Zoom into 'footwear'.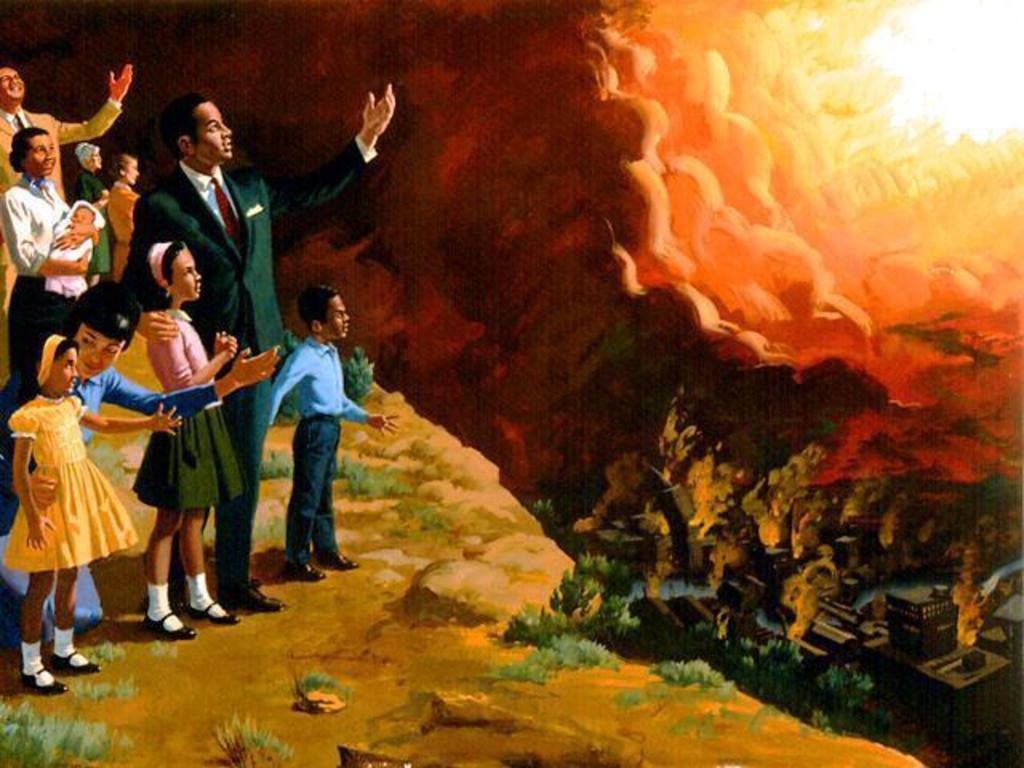
Zoom target: (184, 598, 242, 627).
